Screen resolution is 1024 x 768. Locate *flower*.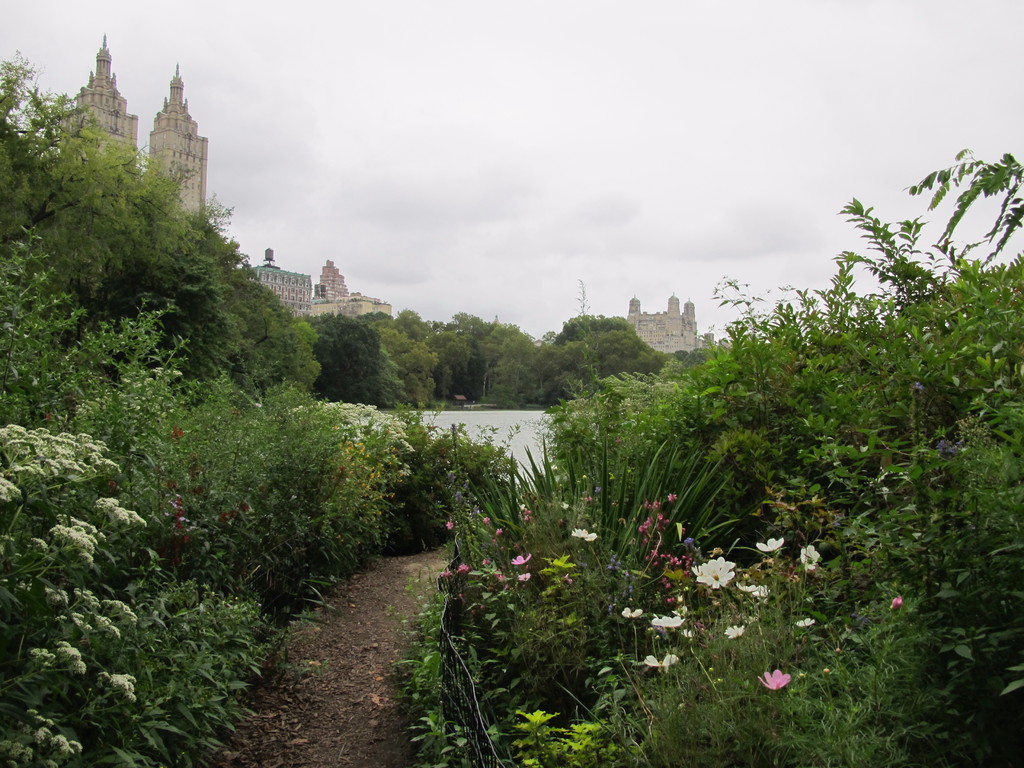
481 513 488 527.
